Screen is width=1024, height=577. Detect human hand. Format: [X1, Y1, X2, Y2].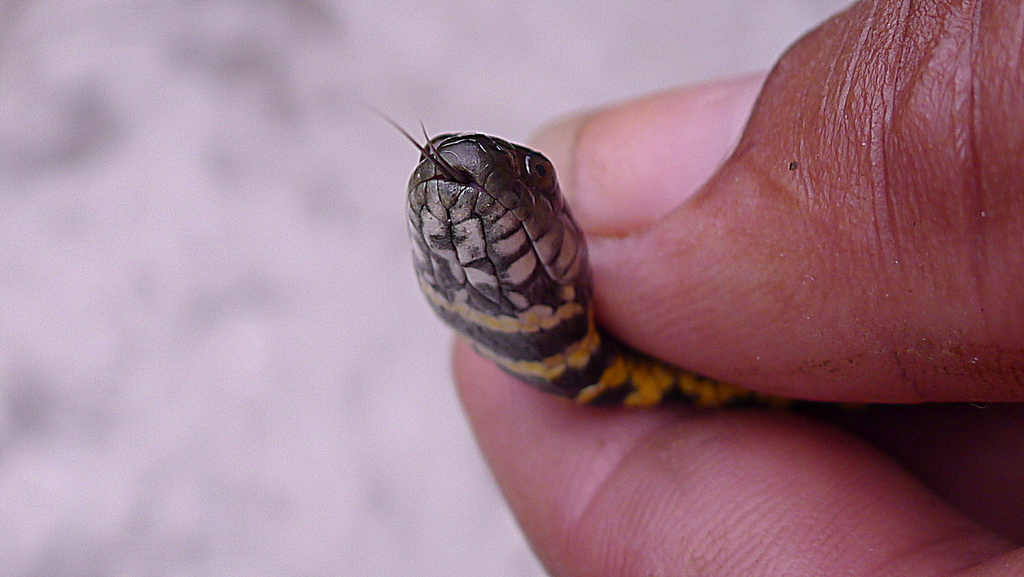
[447, 0, 1023, 576].
